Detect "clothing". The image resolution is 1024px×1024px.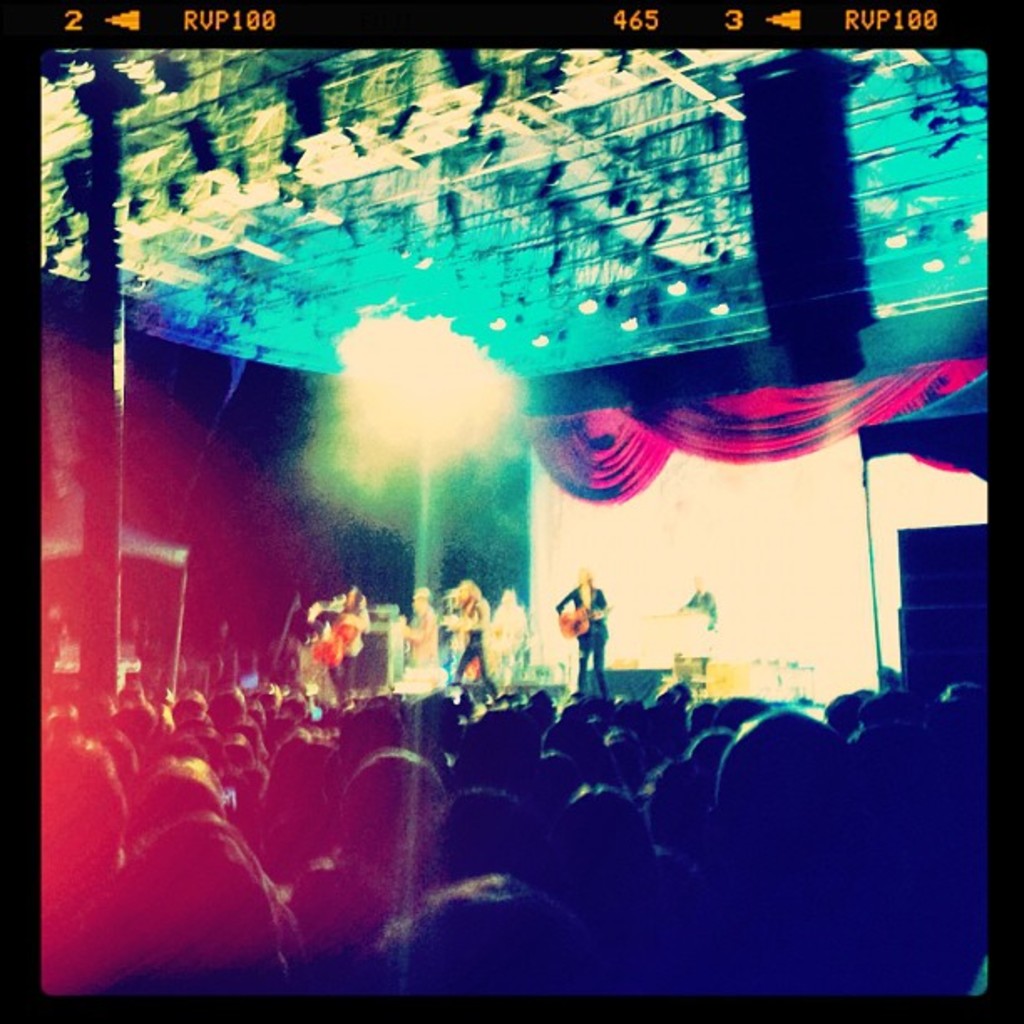
bbox(554, 586, 611, 696).
